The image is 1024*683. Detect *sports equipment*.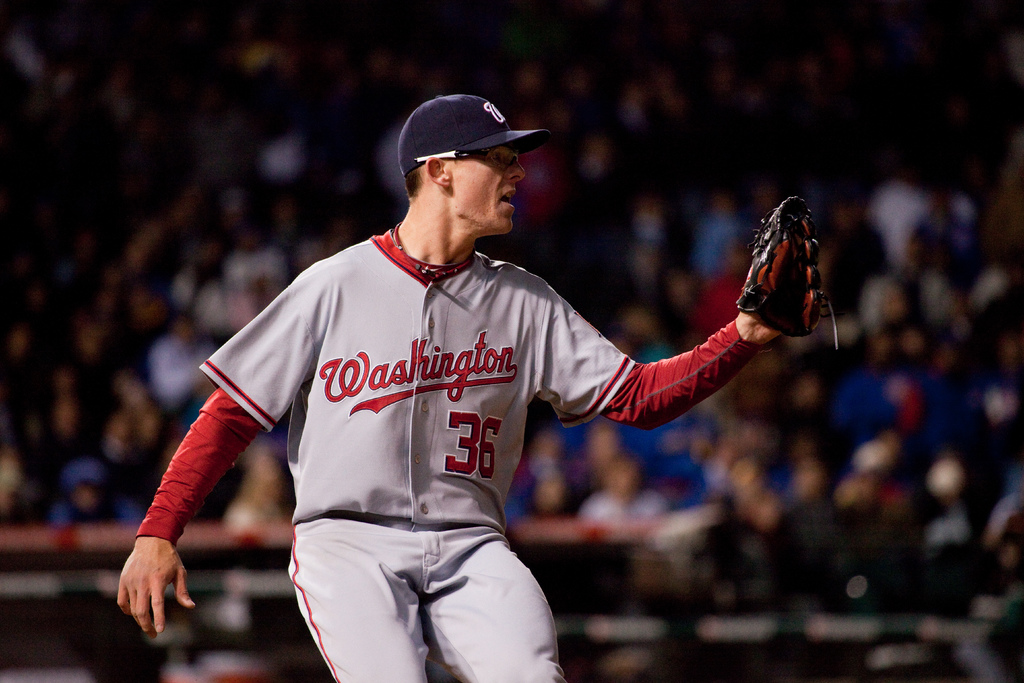
Detection: box=[736, 195, 840, 349].
